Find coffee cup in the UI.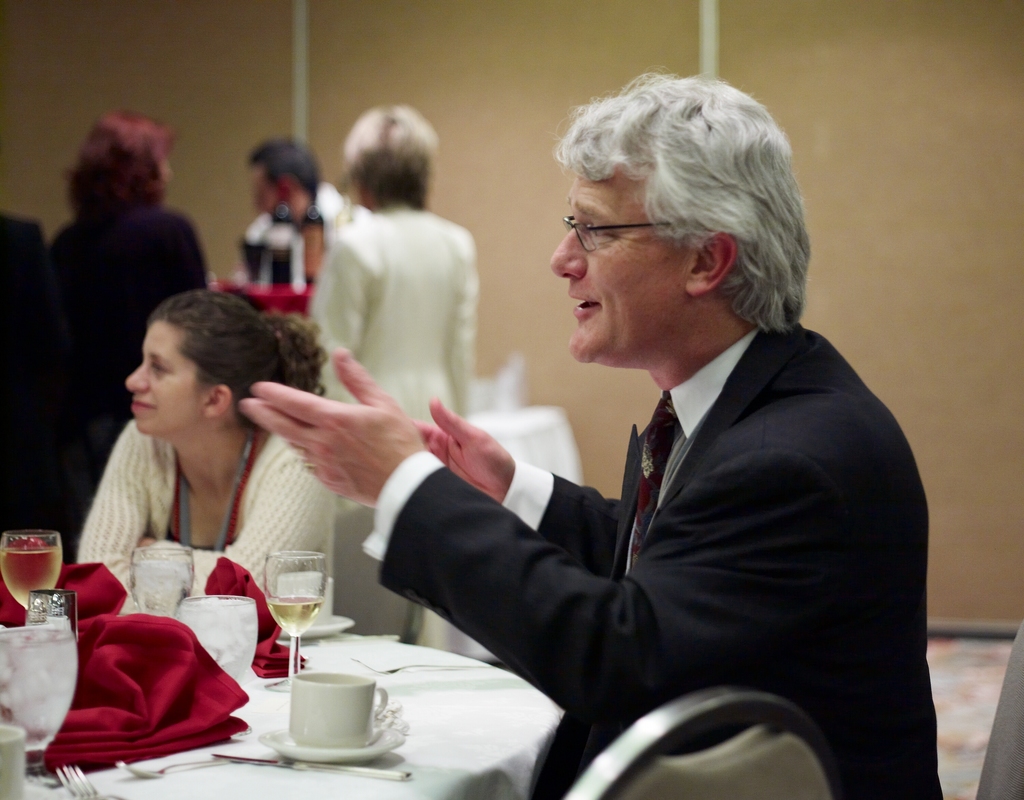
UI element at [x1=276, y1=569, x2=335, y2=625].
